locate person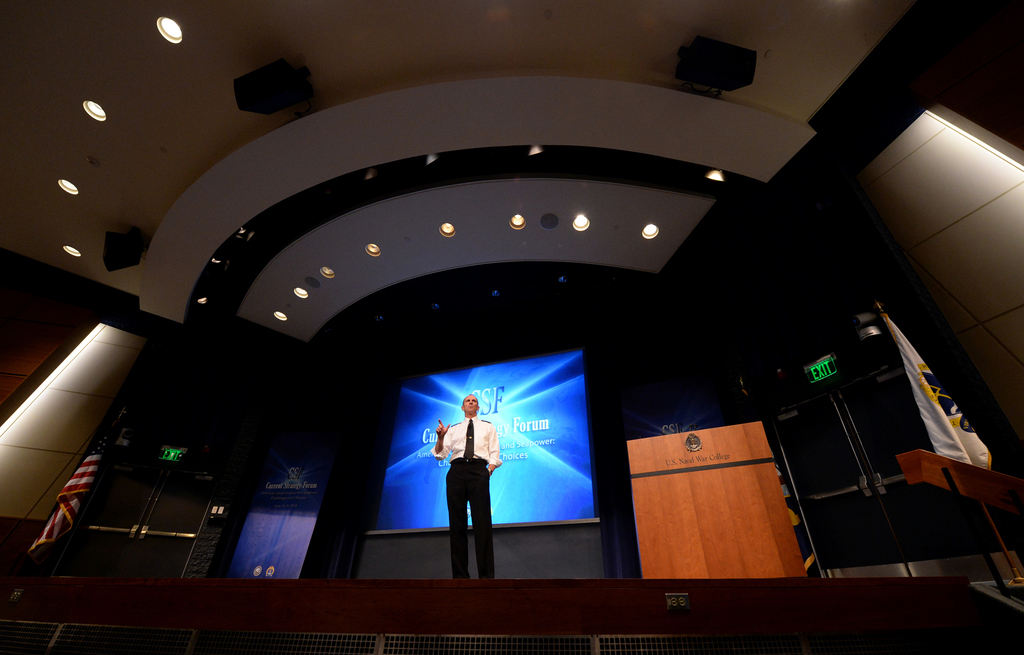
x1=436 y1=390 x2=505 y2=574
